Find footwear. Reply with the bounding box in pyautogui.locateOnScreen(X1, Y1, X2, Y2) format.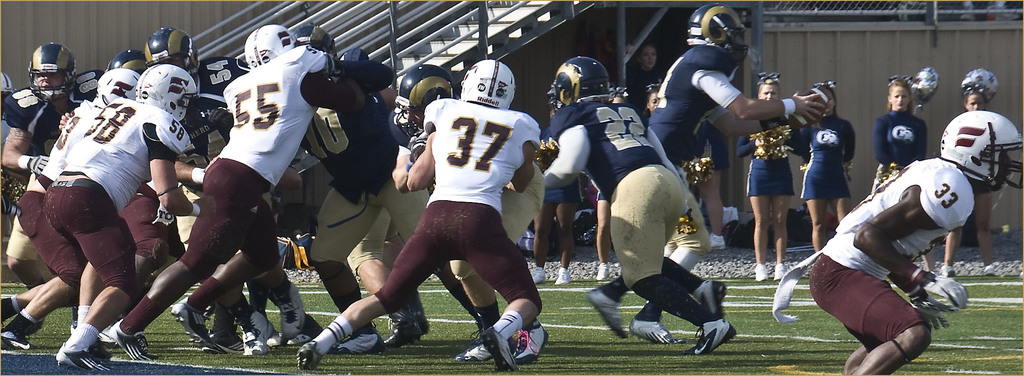
pyautogui.locateOnScreen(484, 332, 522, 373).
